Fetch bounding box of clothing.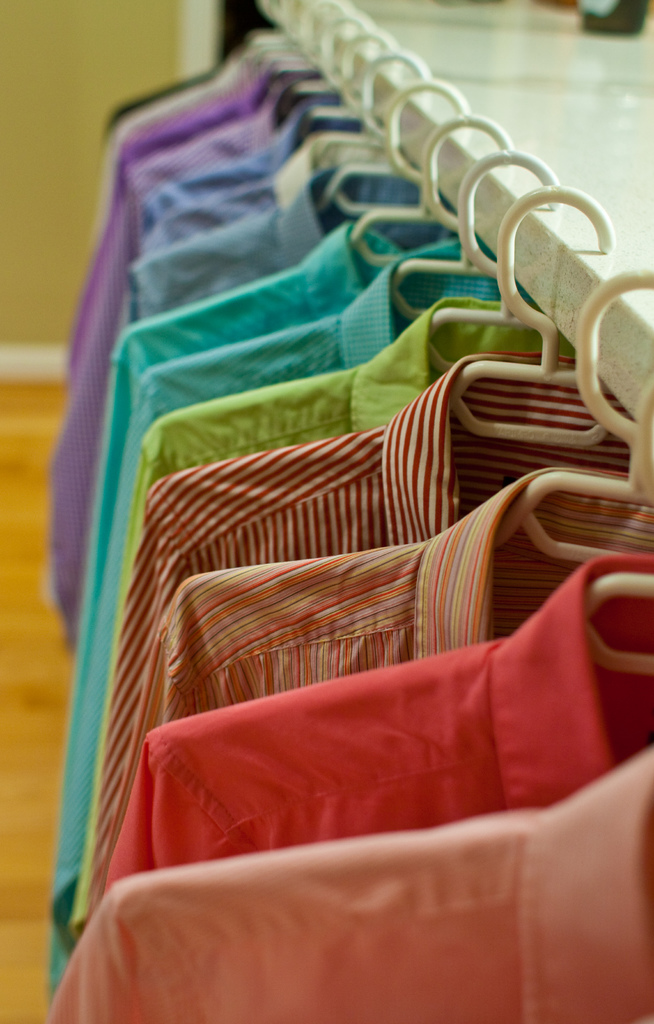
Bbox: [left=97, top=0, right=281, bottom=153].
